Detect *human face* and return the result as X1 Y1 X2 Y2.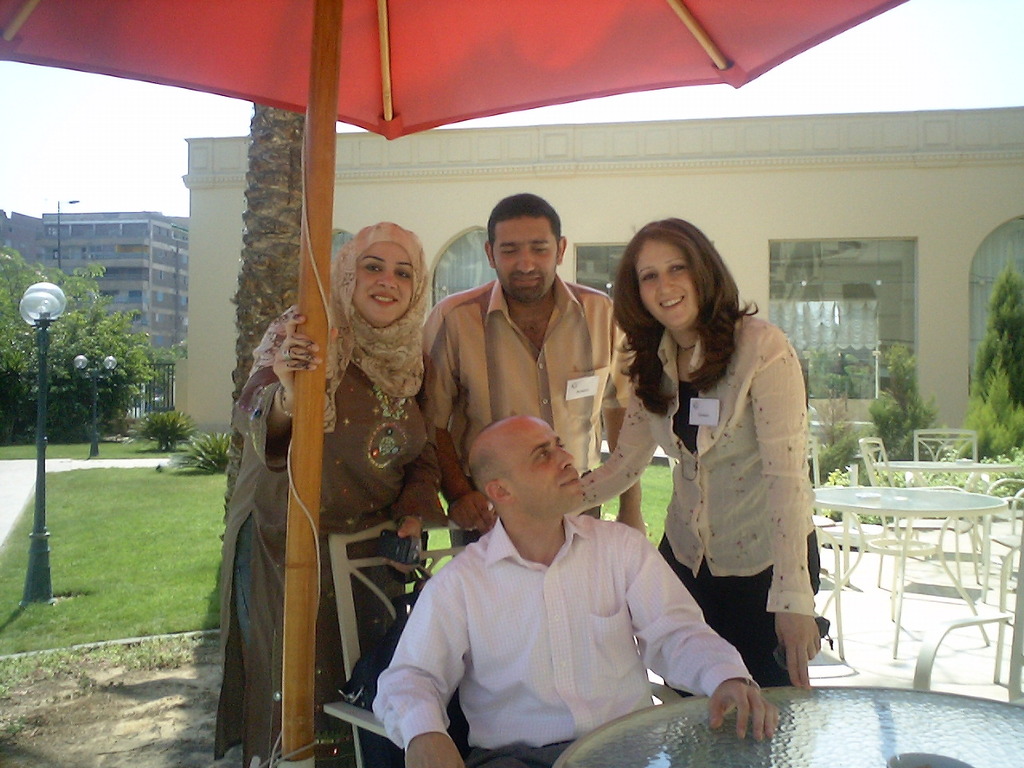
350 242 410 322.
